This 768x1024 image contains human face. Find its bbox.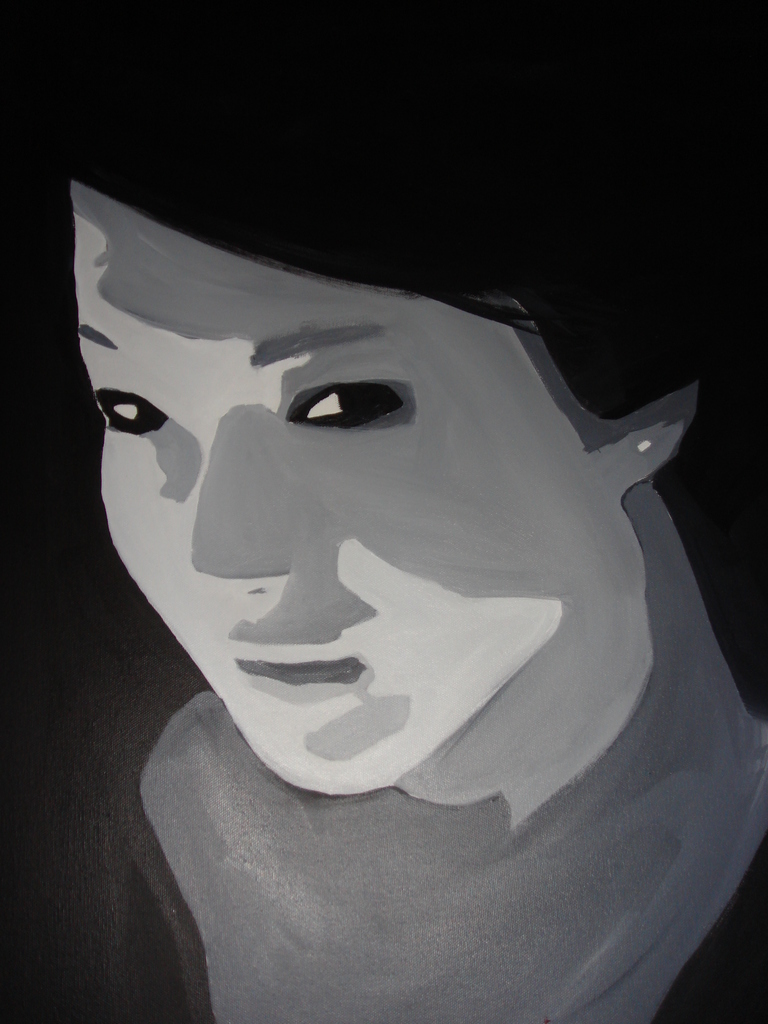
[left=77, top=181, right=589, bottom=799].
